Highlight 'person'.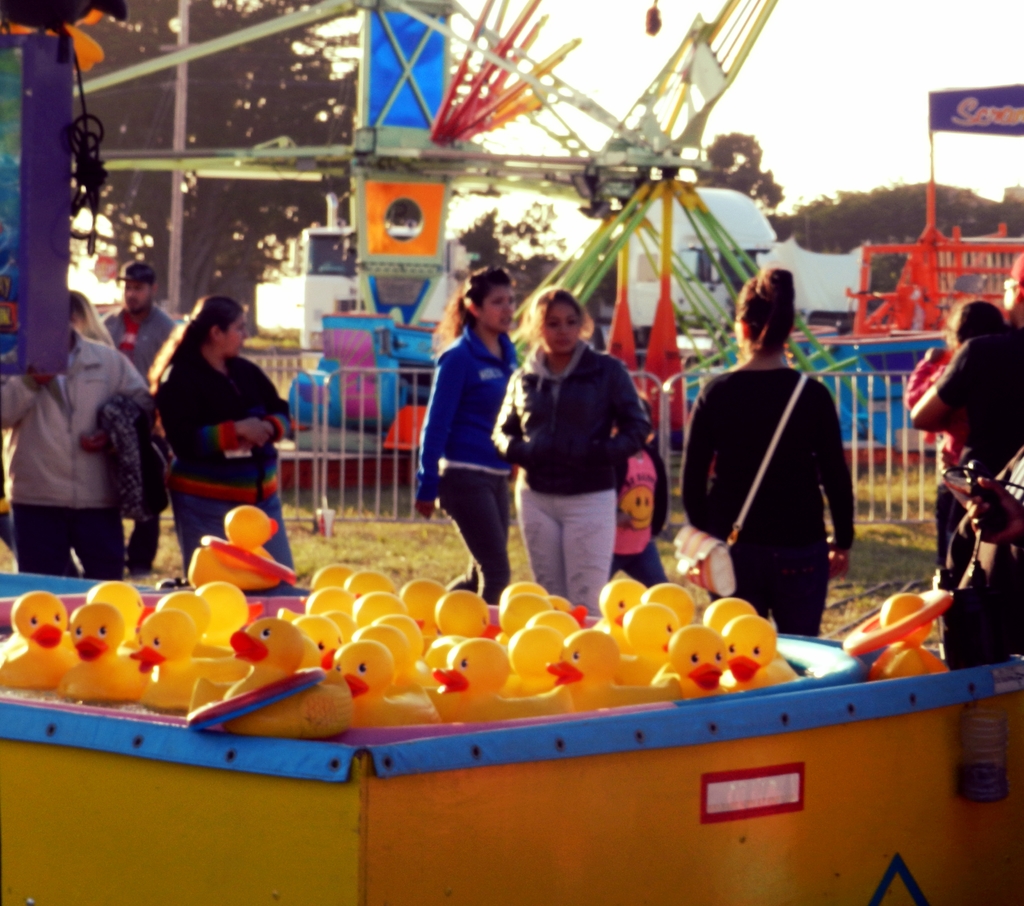
Highlighted region: left=0, top=293, right=145, bottom=582.
